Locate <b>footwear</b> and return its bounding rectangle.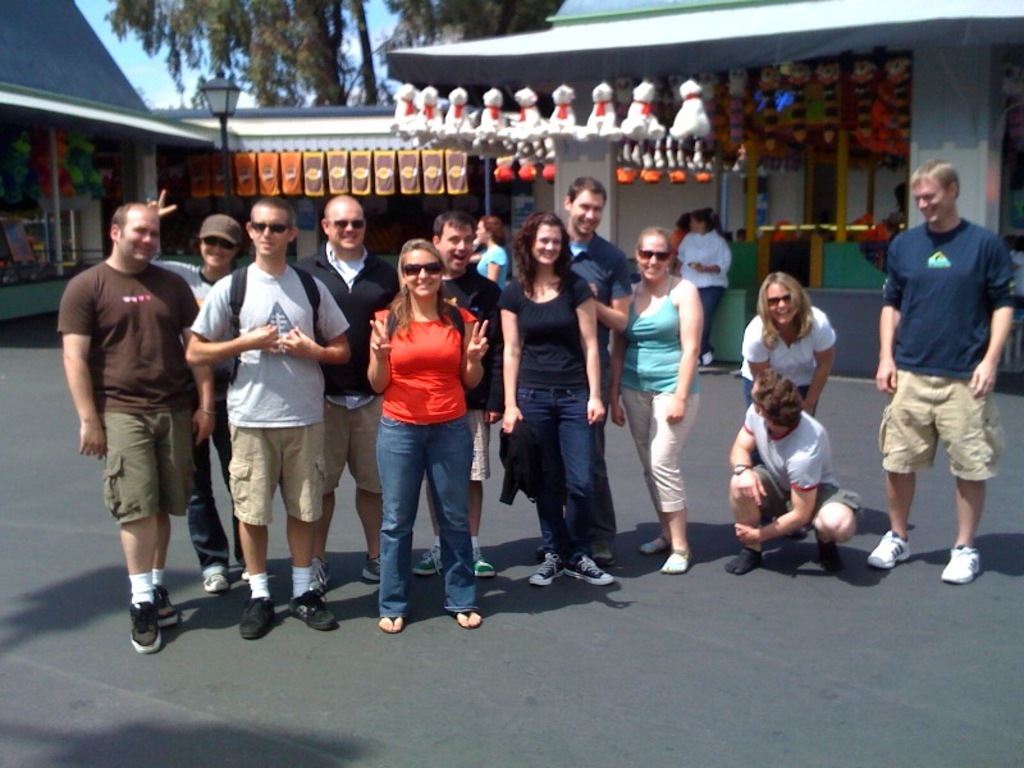
(left=284, top=582, right=339, bottom=632).
